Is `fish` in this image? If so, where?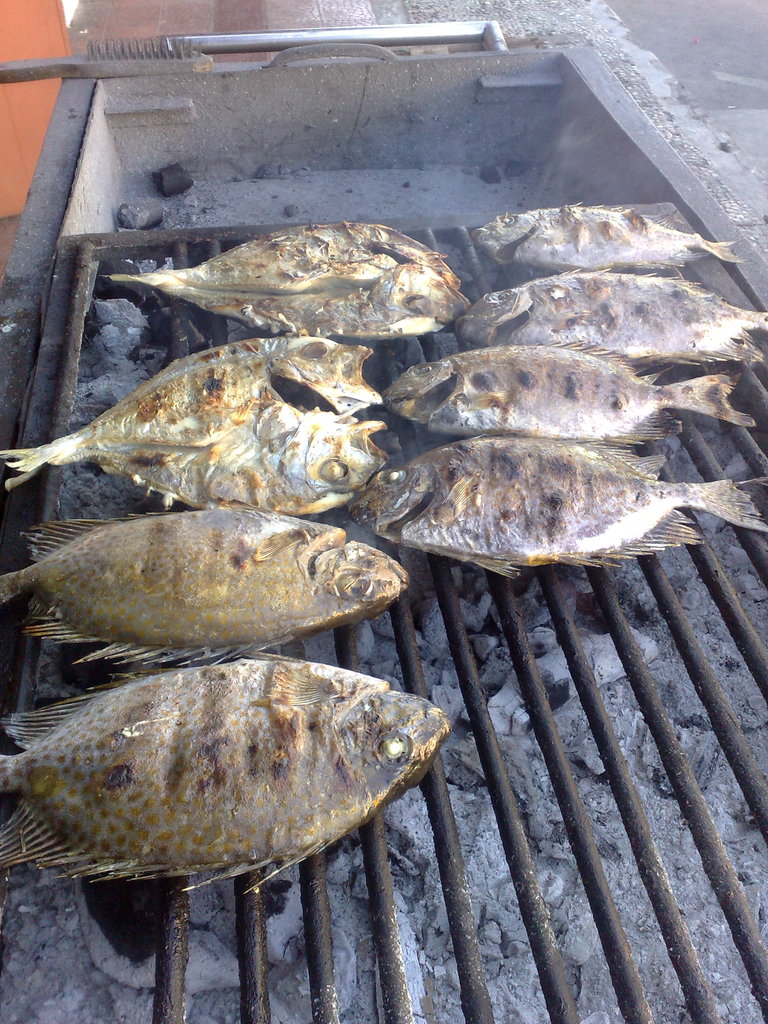
Yes, at l=433, t=269, r=767, b=372.
